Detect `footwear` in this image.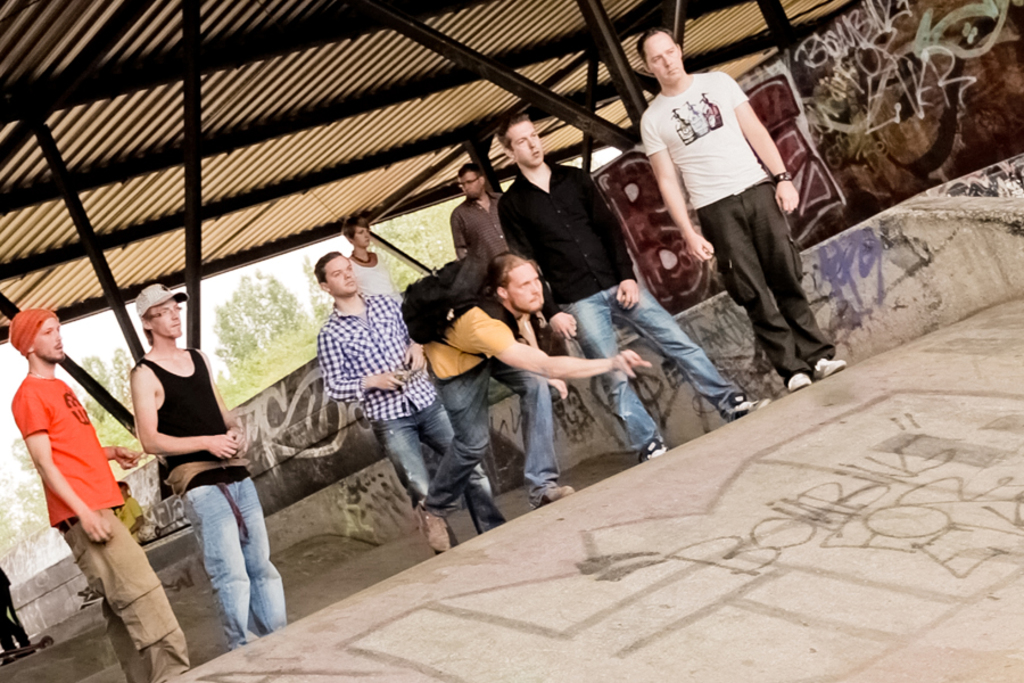
Detection: x1=528, y1=482, x2=577, y2=507.
